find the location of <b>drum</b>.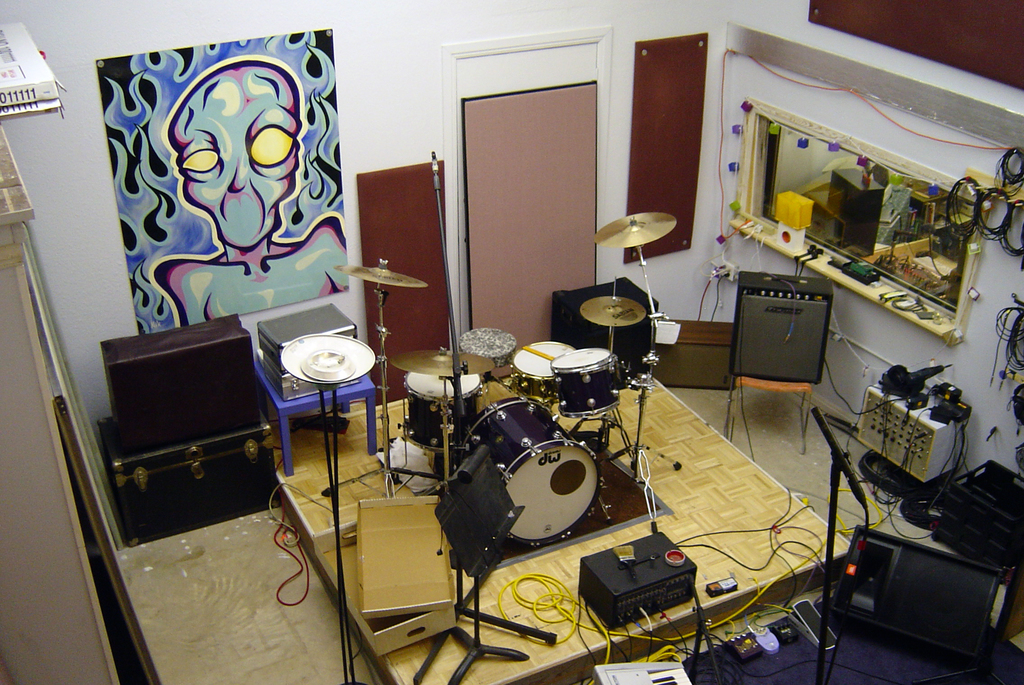
Location: rect(549, 346, 621, 419).
